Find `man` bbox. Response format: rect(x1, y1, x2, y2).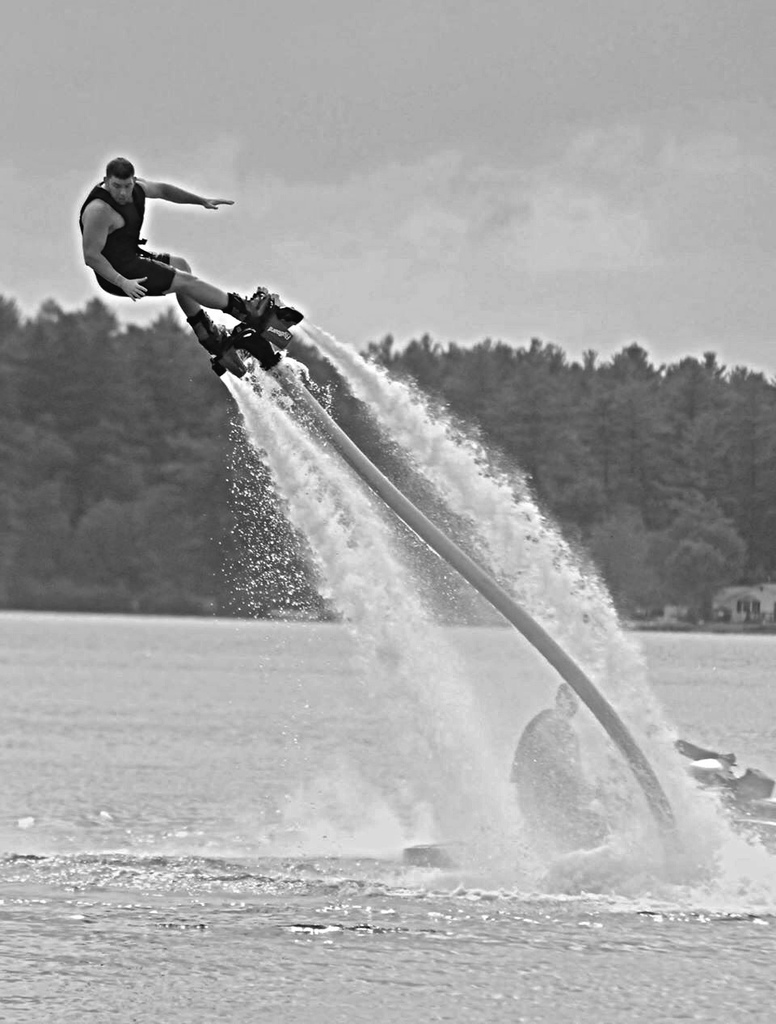
rect(64, 140, 315, 377).
